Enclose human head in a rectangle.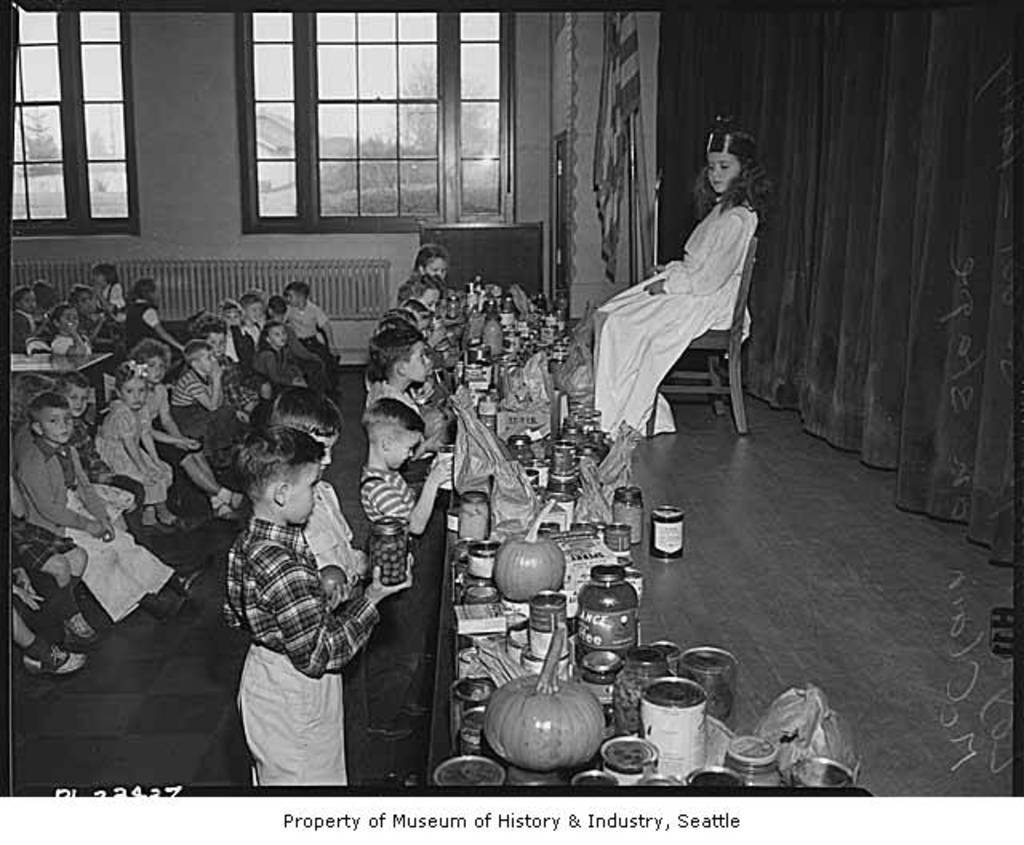
left=381, top=315, right=413, bottom=341.
